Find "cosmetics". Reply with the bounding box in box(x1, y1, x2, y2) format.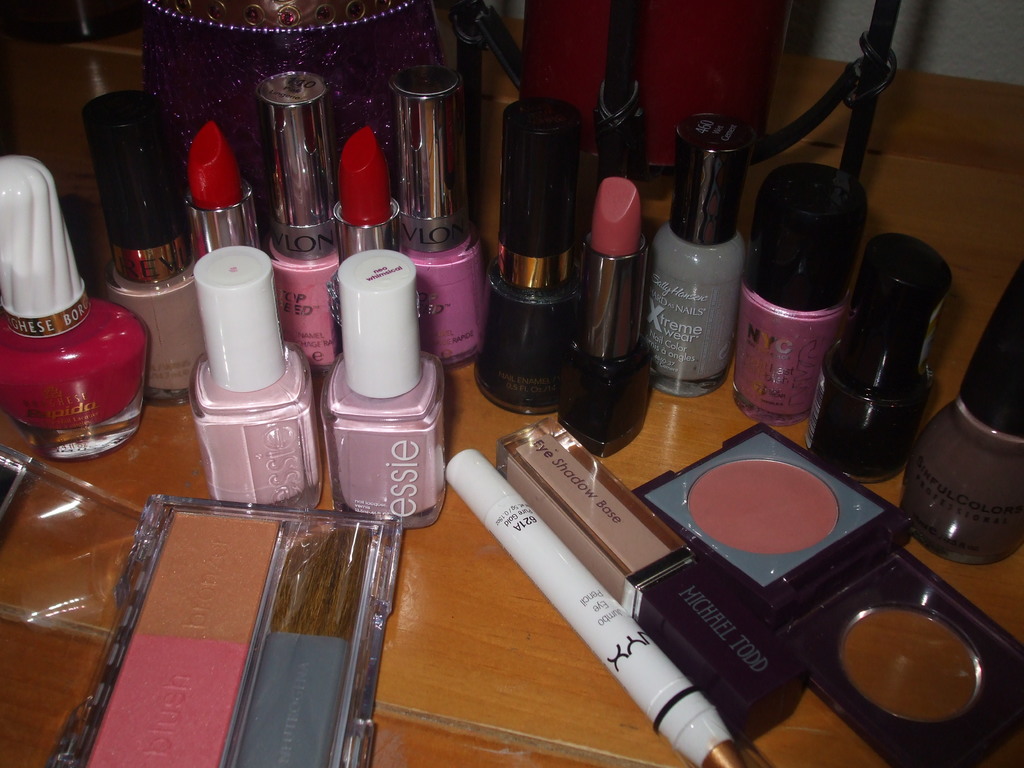
box(260, 61, 339, 383).
